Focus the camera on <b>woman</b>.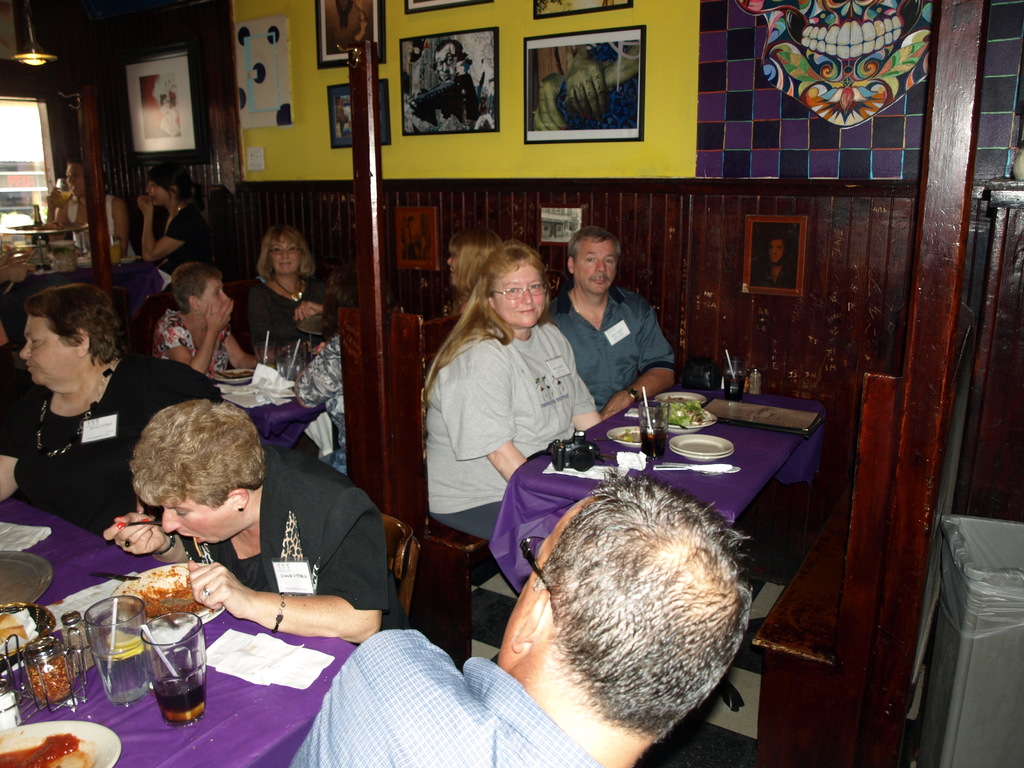
Focus region: bbox=[102, 398, 405, 659].
